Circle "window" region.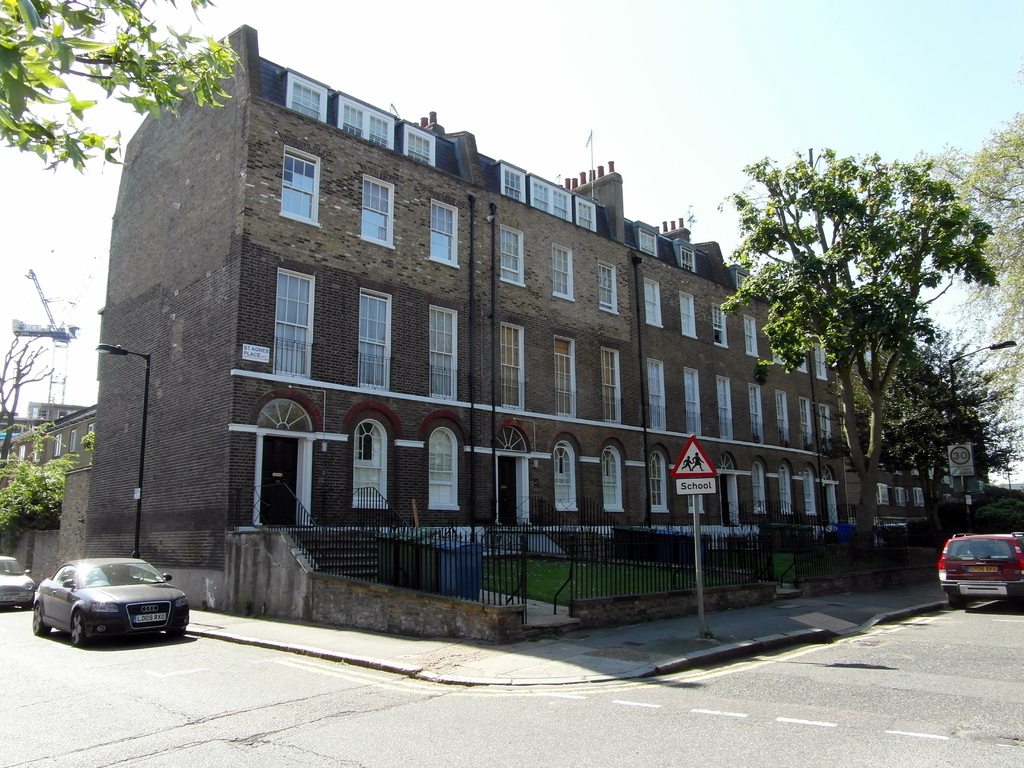
Region: 799 399 810 451.
